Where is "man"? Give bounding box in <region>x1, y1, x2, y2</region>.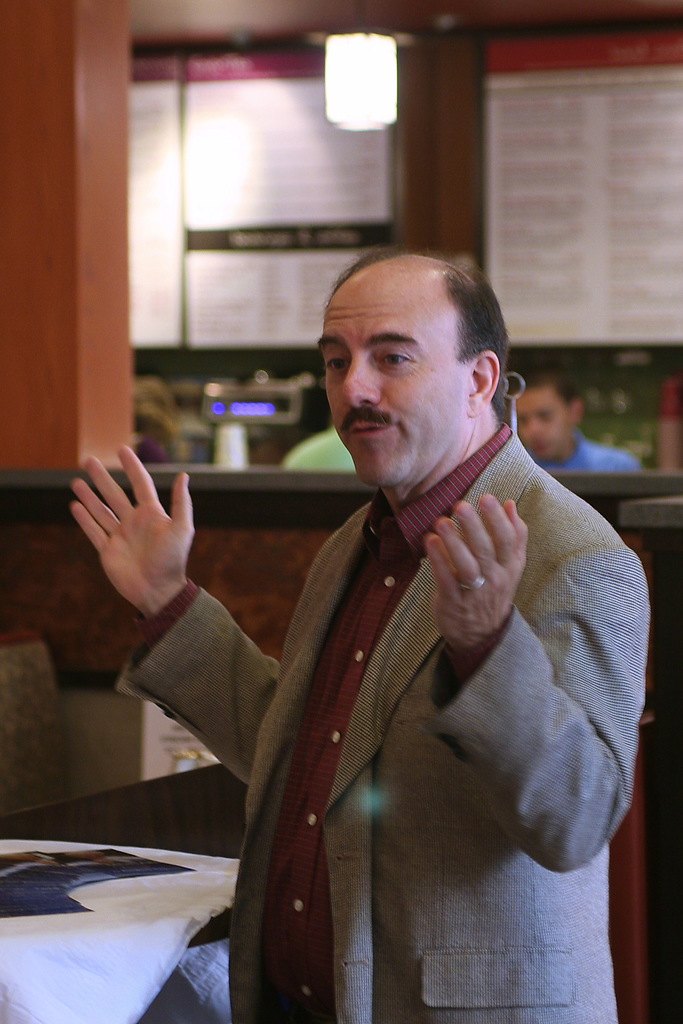
<region>513, 362, 652, 479</region>.
